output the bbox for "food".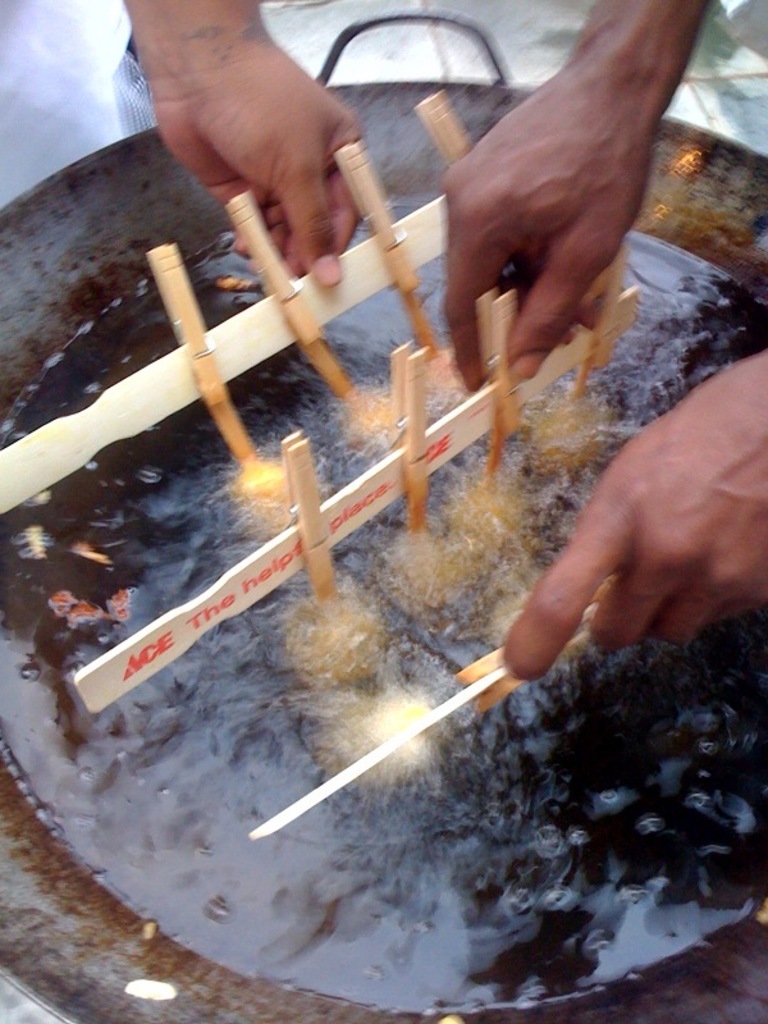
pyautogui.locateOnScreen(381, 526, 463, 609).
